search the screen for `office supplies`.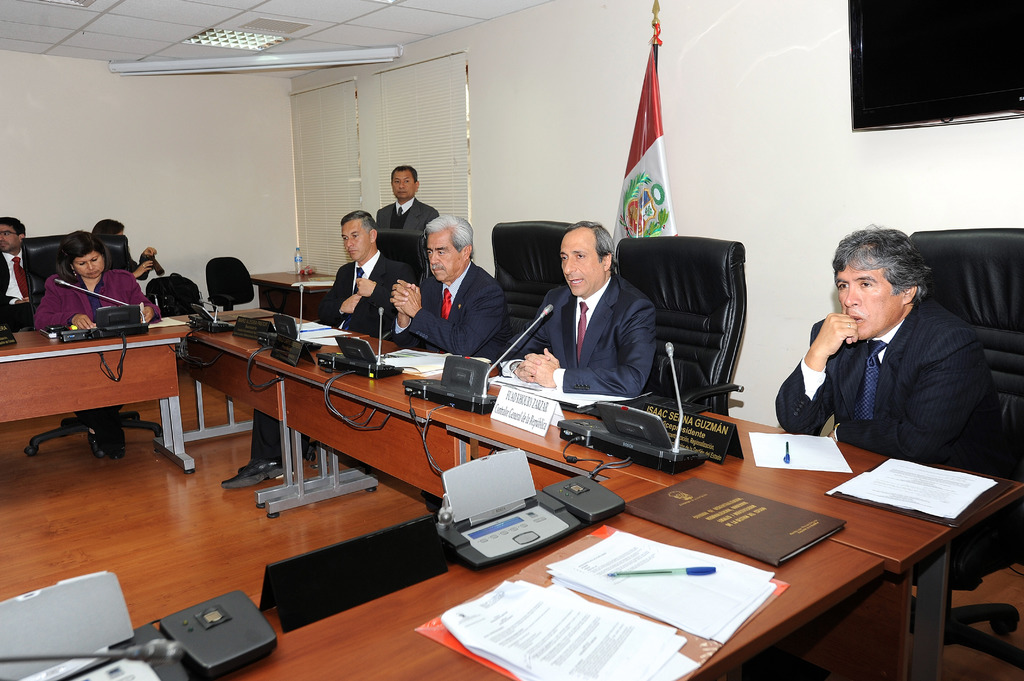
Found at (left=46, top=328, right=97, bottom=349).
